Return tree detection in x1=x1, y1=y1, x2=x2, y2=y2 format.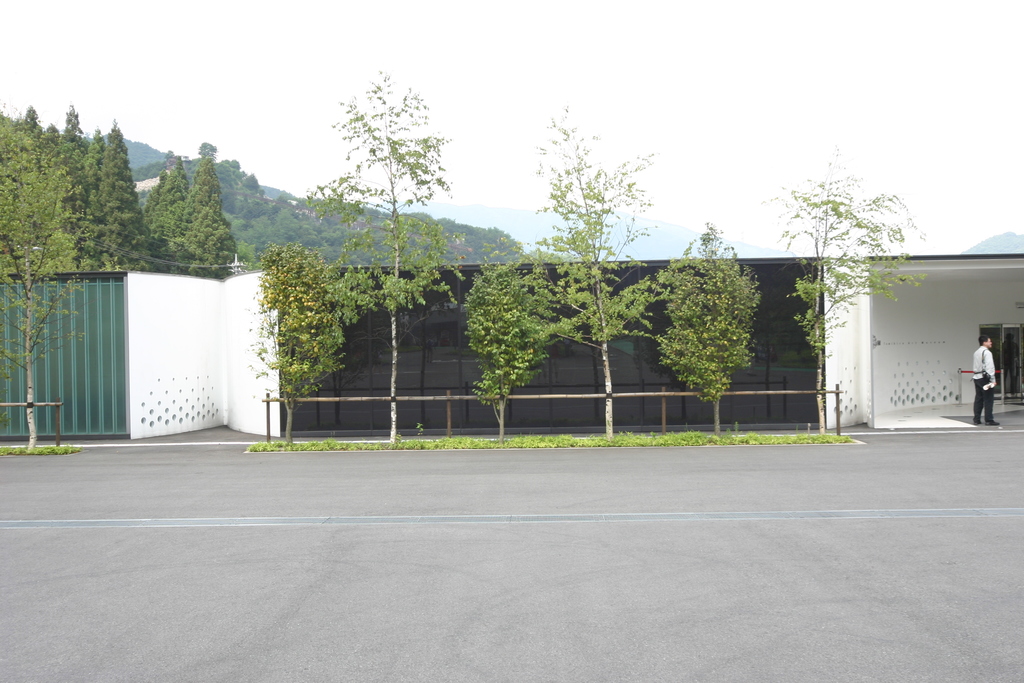
x1=440, y1=101, x2=660, y2=441.
